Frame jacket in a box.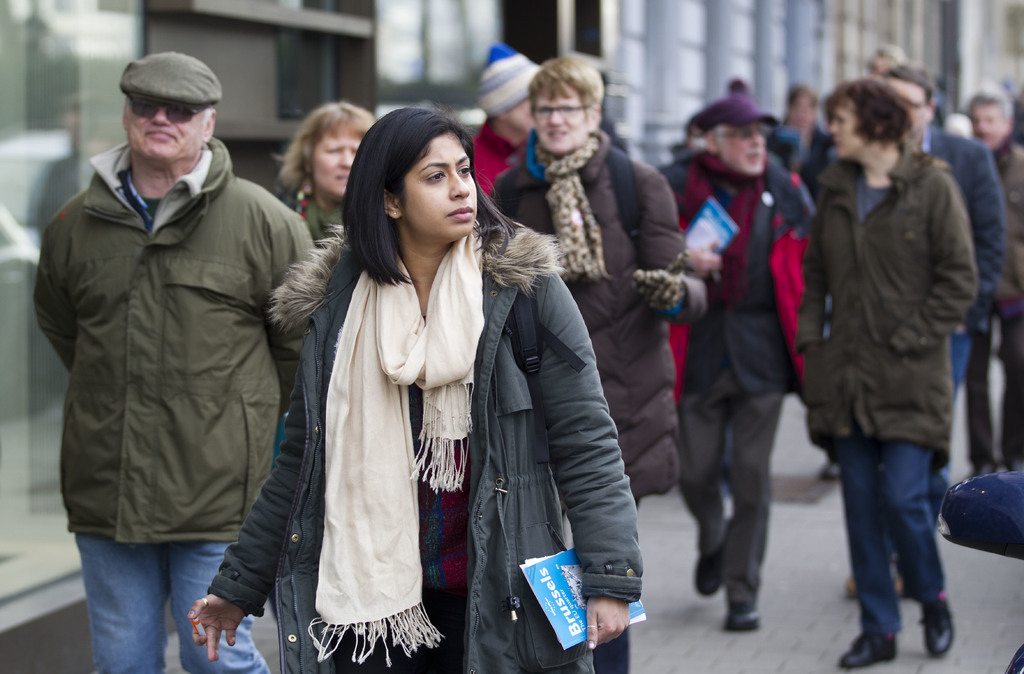
{"left": 790, "top": 137, "right": 980, "bottom": 476}.
